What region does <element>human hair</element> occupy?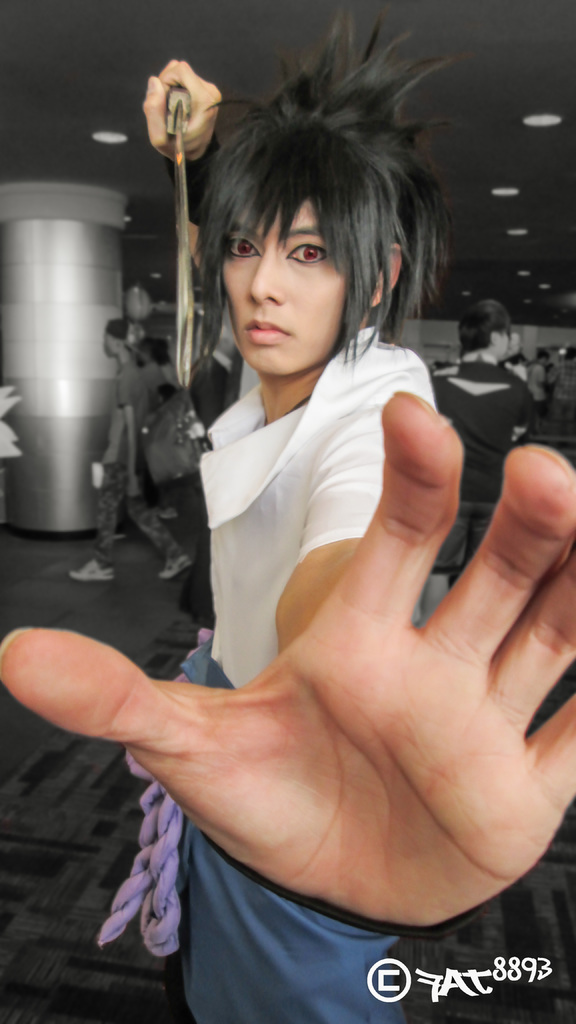
{"left": 164, "top": 20, "right": 444, "bottom": 419}.
